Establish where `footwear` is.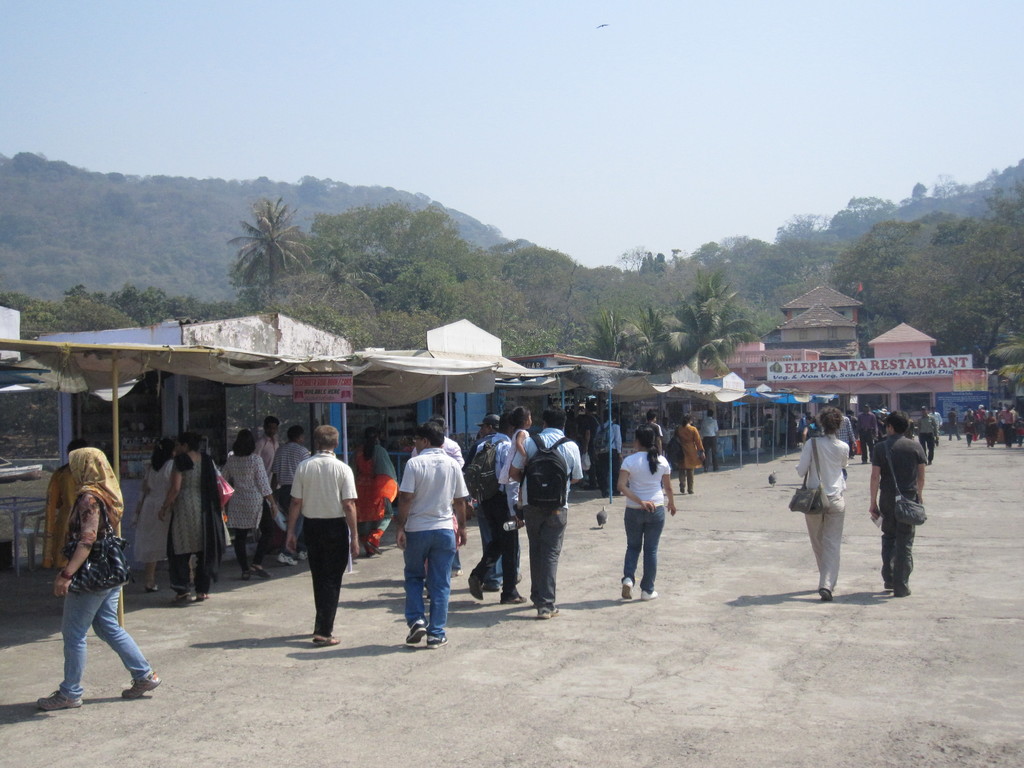
Established at bbox(196, 593, 209, 600).
